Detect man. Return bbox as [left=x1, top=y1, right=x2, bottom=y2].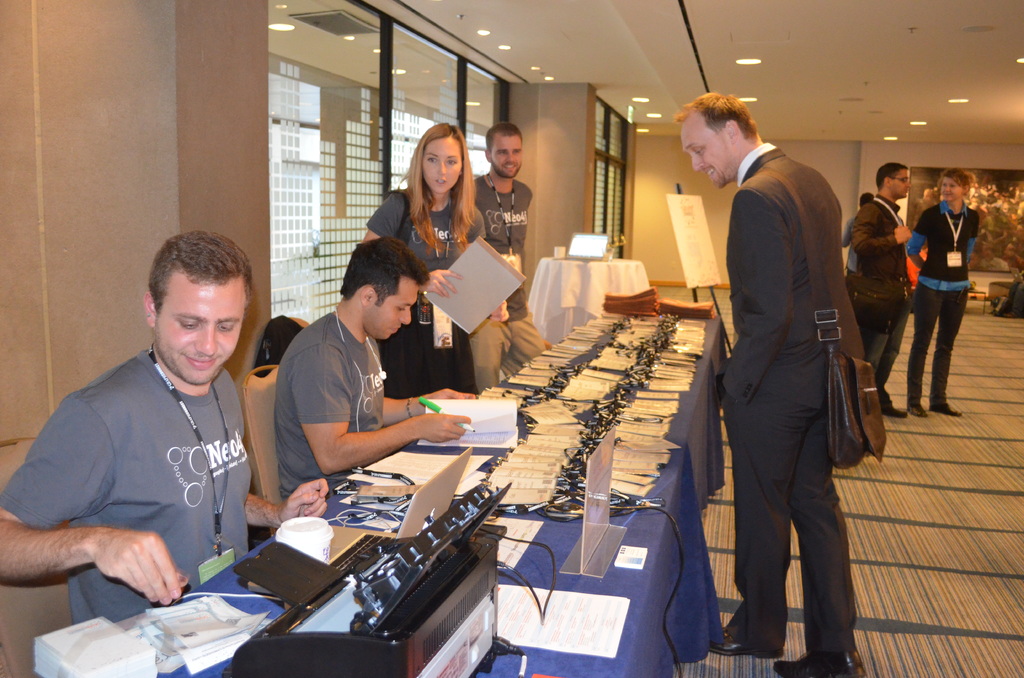
[left=0, top=231, right=327, bottom=633].
